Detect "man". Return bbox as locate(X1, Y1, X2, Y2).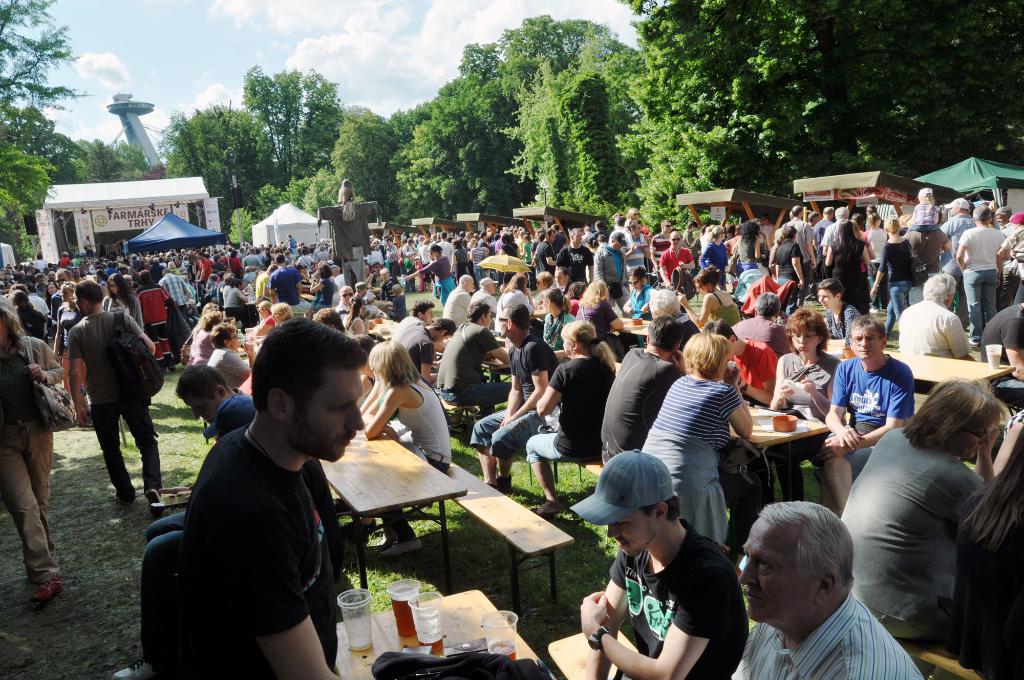
locate(163, 270, 191, 315).
